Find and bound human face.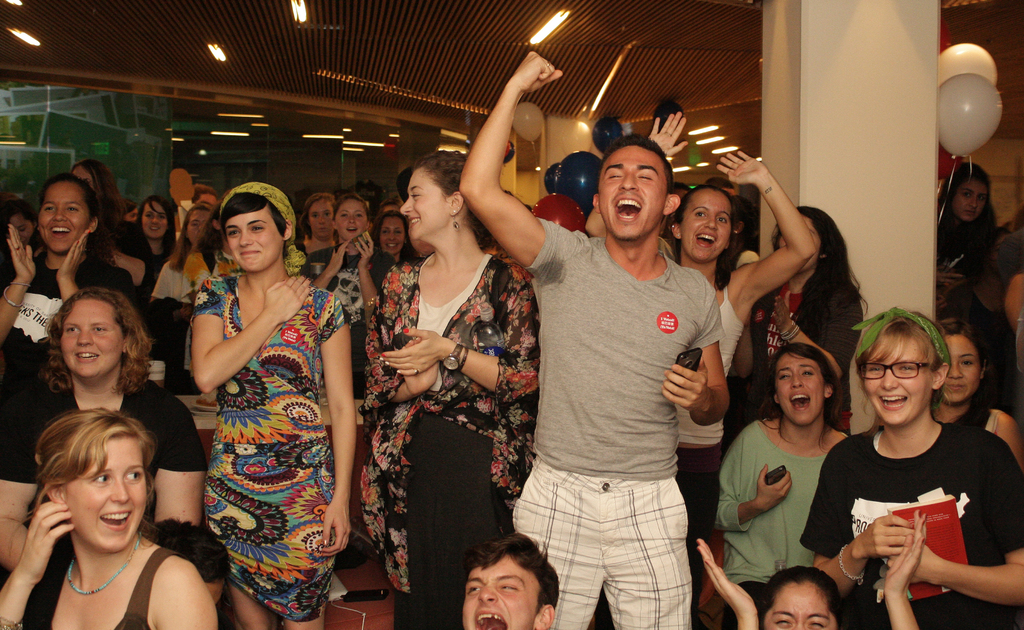
Bound: 143 199 164 238.
